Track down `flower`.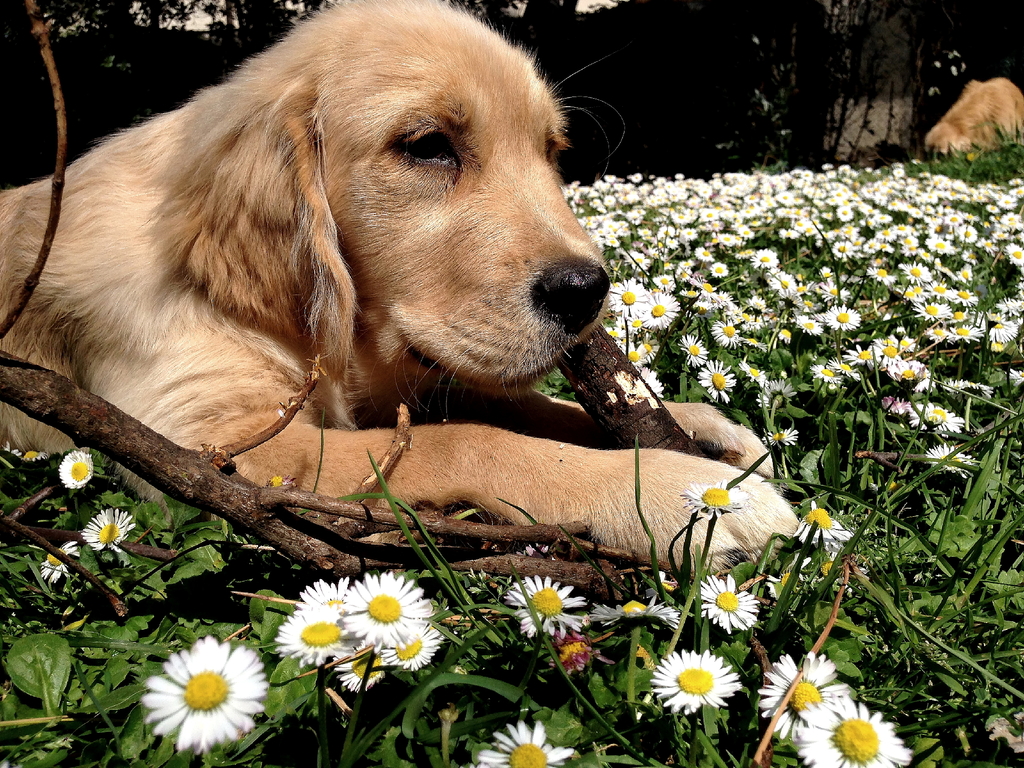
Tracked to box(56, 450, 96, 486).
